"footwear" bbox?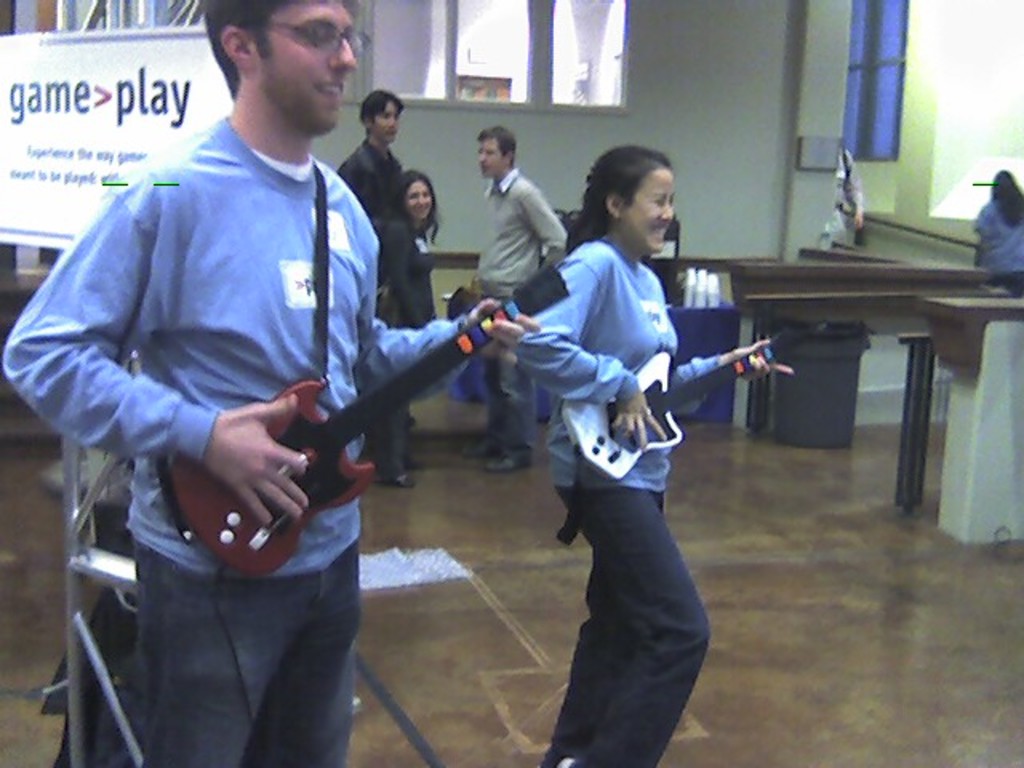
box=[462, 435, 499, 458]
